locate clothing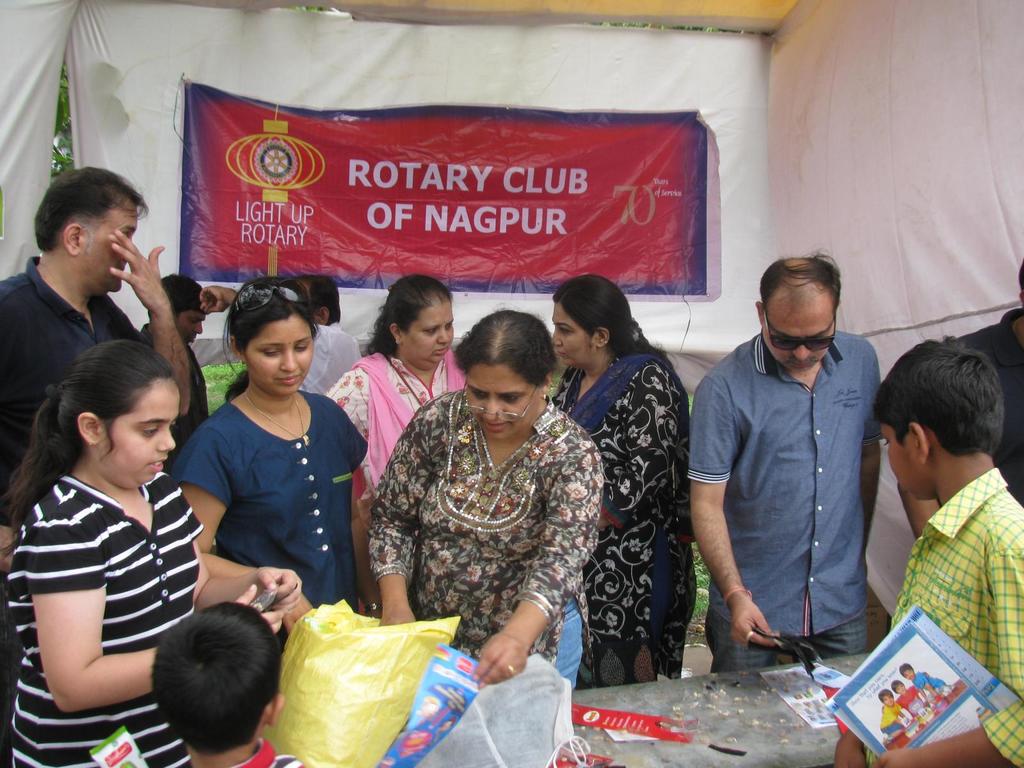
Rect(143, 318, 216, 463)
